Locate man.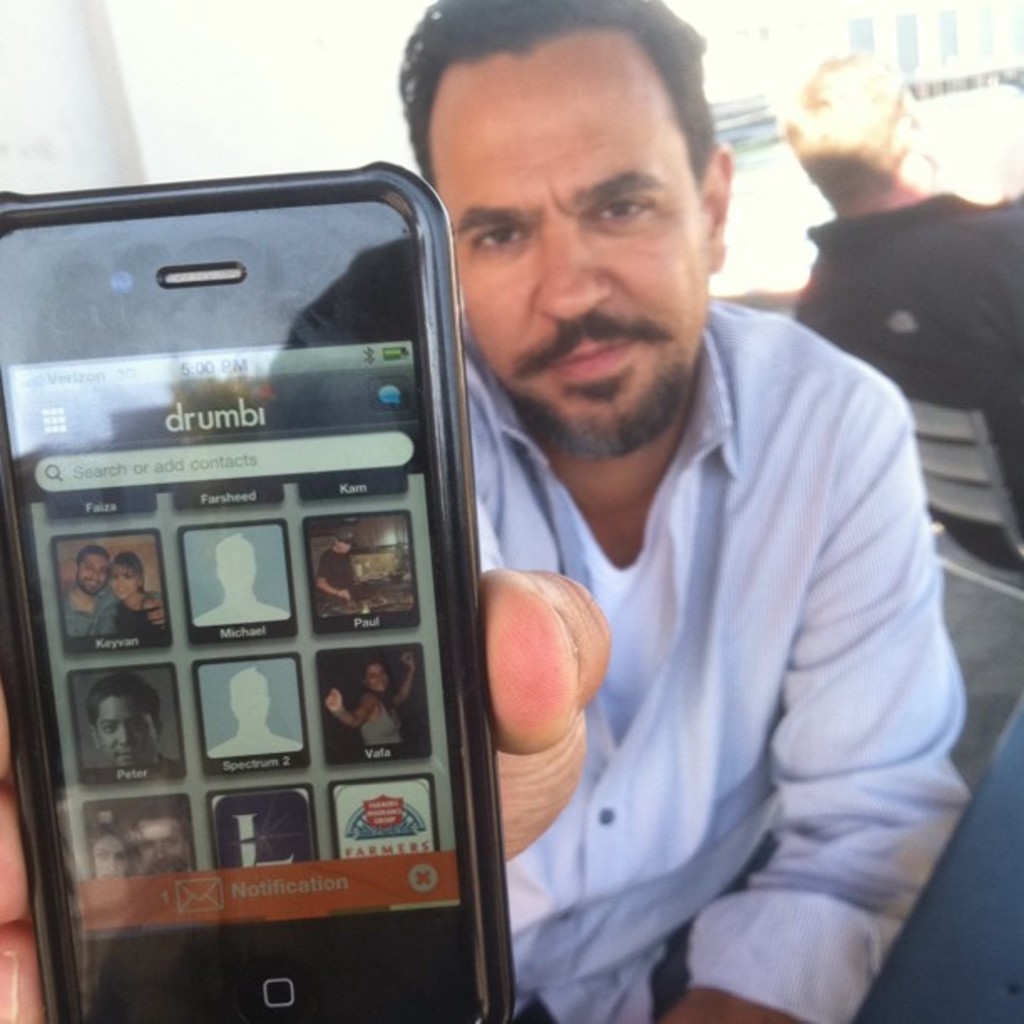
Bounding box: detection(89, 671, 181, 785).
